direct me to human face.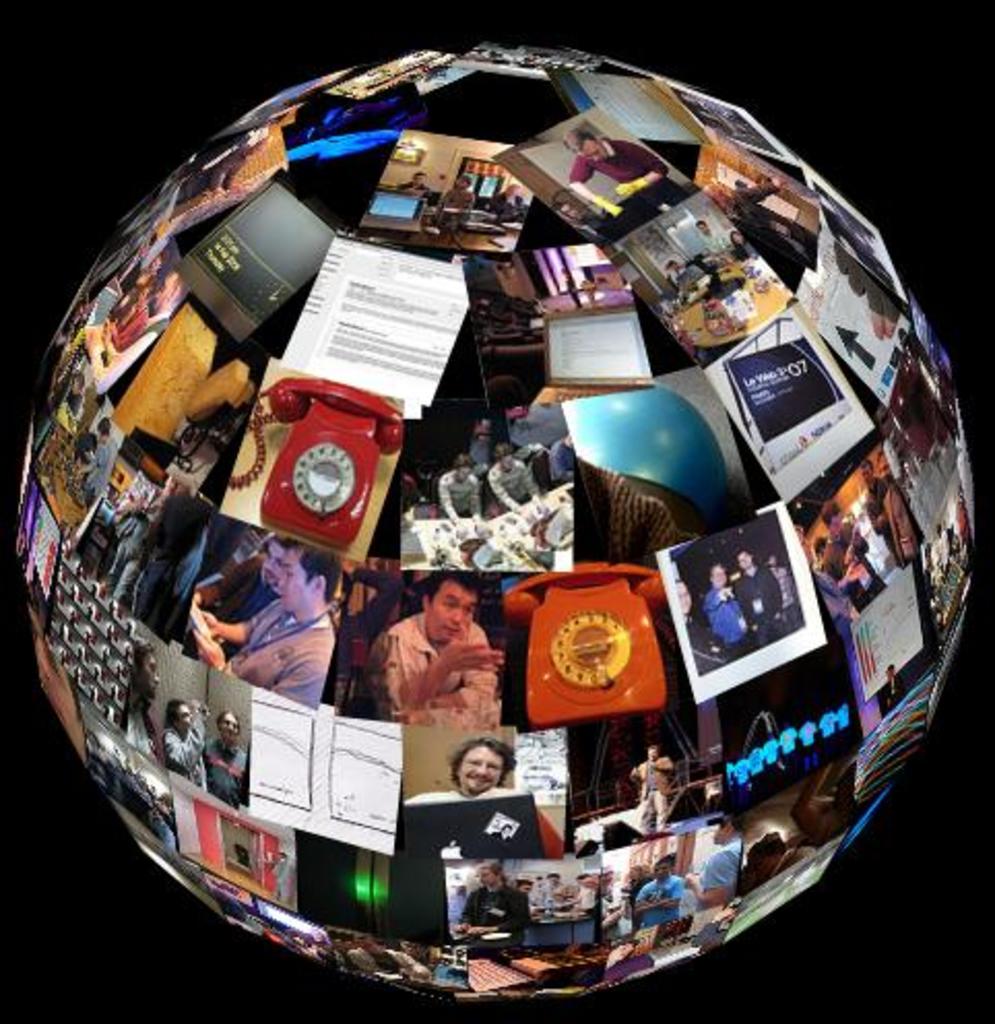
Direction: select_region(264, 549, 289, 582).
